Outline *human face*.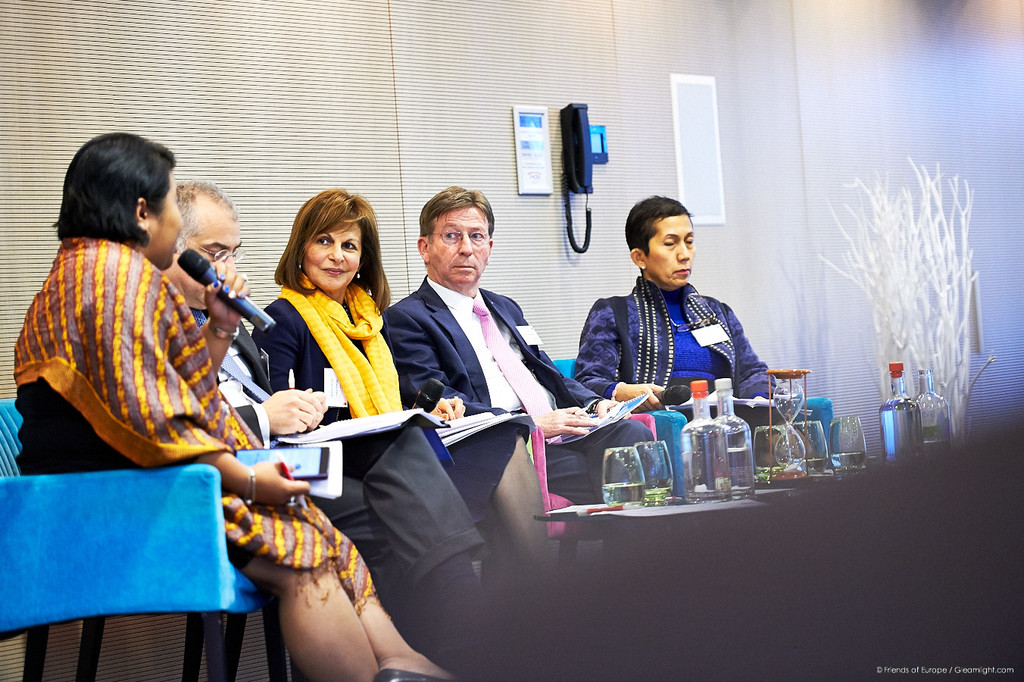
Outline: region(145, 177, 187, 271).
